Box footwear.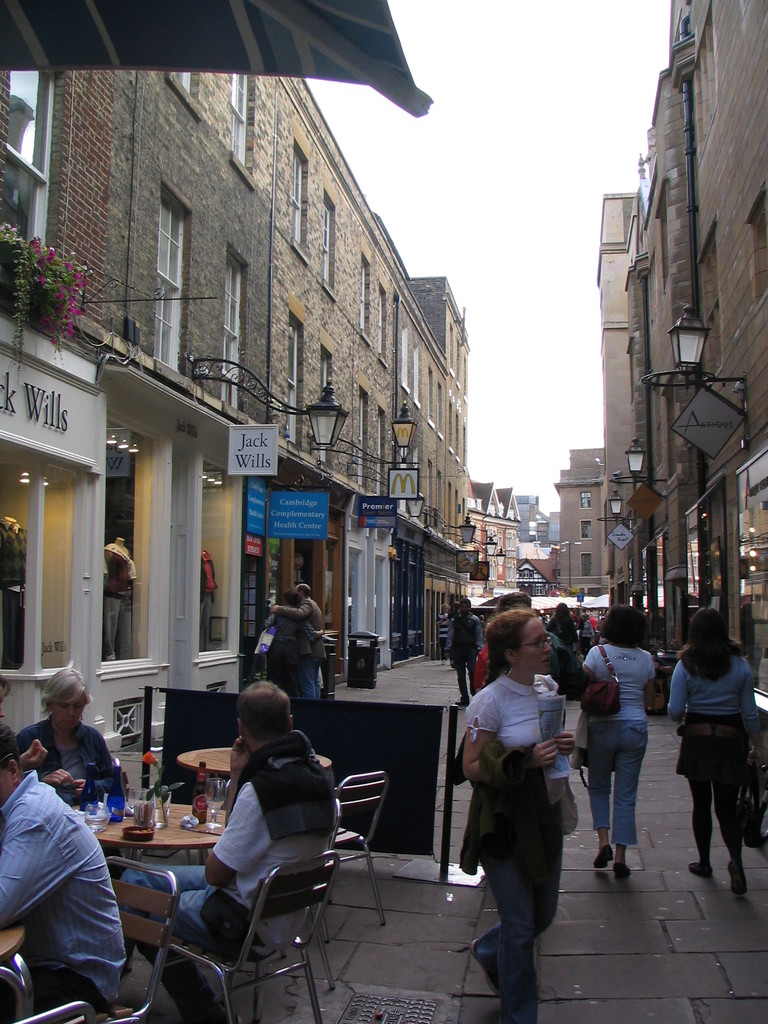
[726,854,746,891].
